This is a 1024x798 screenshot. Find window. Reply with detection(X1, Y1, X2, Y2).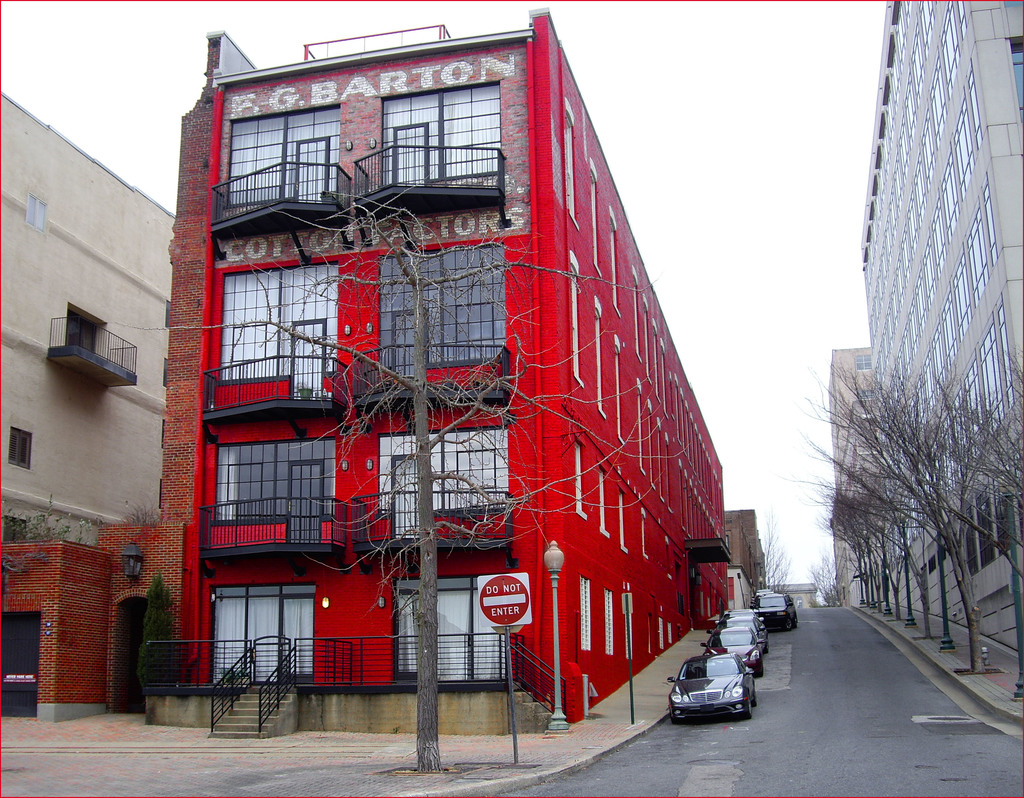
detection(596, 307, 607, 415).
